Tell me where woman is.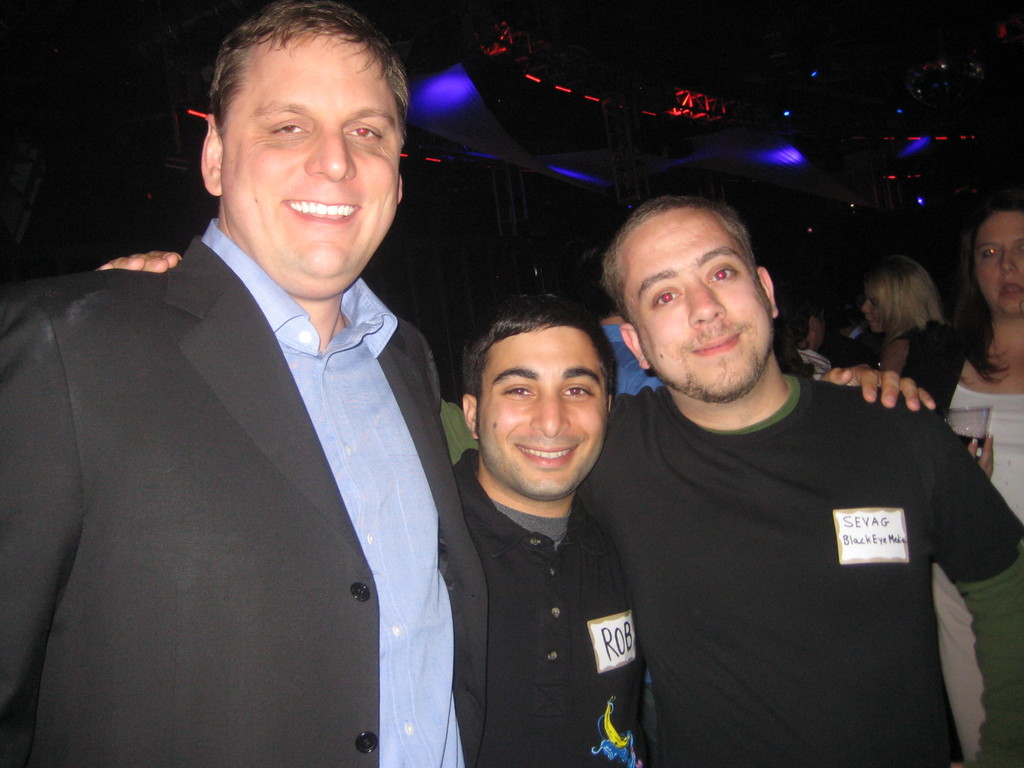
woman is at bbox=(929, 193, 1023, 767).
